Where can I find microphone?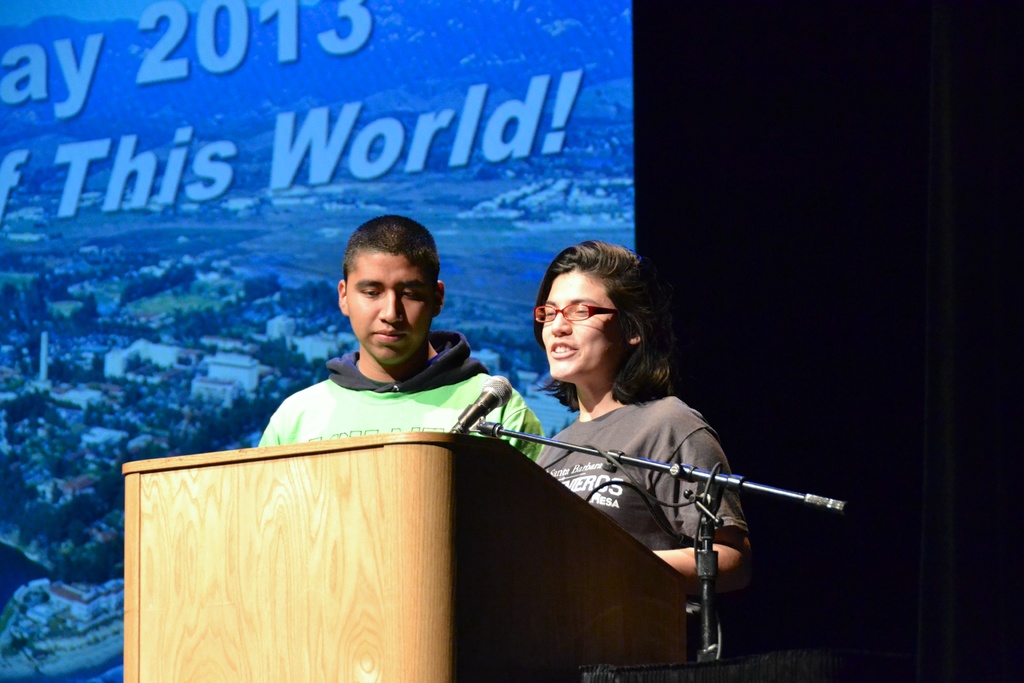
You can find it at Rect(455, 372, 512, 429).
